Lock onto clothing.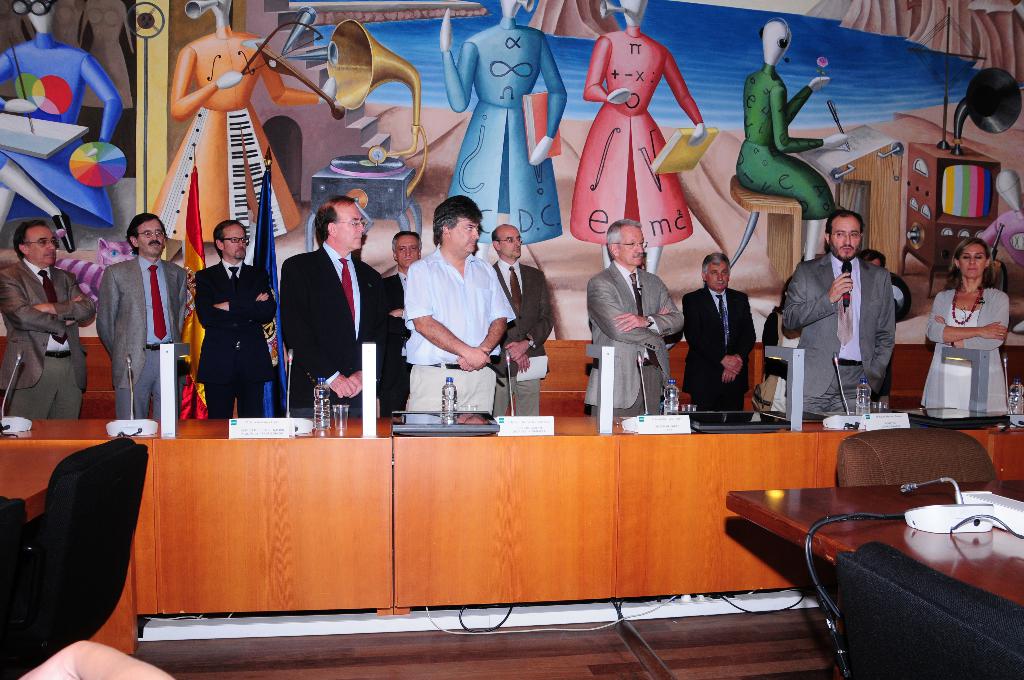
Locked: bbox=[194, 263, 280, 419].
